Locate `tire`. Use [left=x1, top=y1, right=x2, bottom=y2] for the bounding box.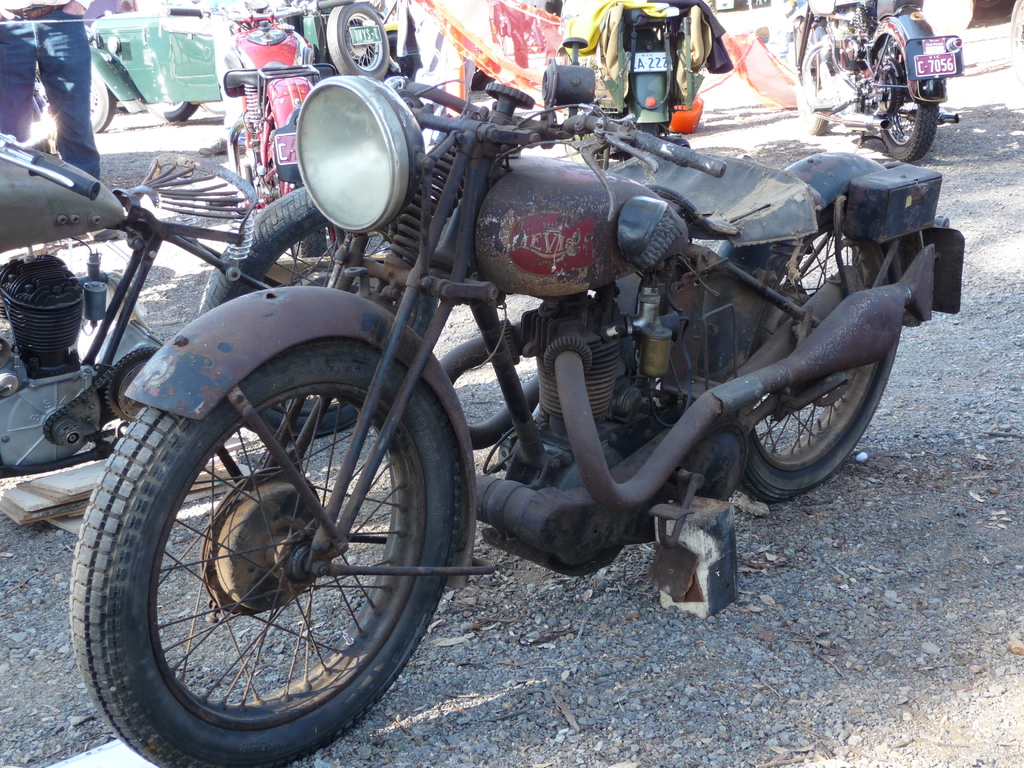
[left=881, top=38, right=938, bottom=163].
